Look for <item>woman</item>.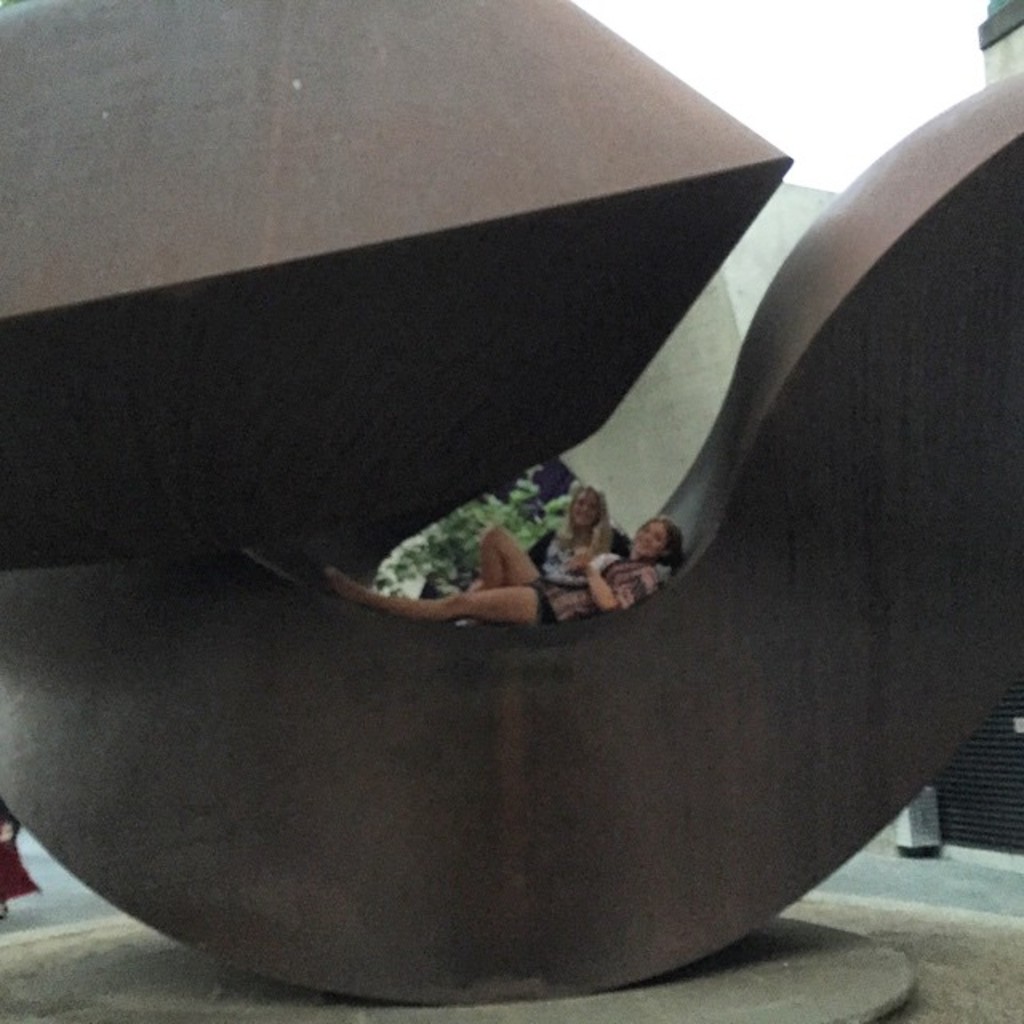
Found: <region>418, 480, 627, 602</region>.
